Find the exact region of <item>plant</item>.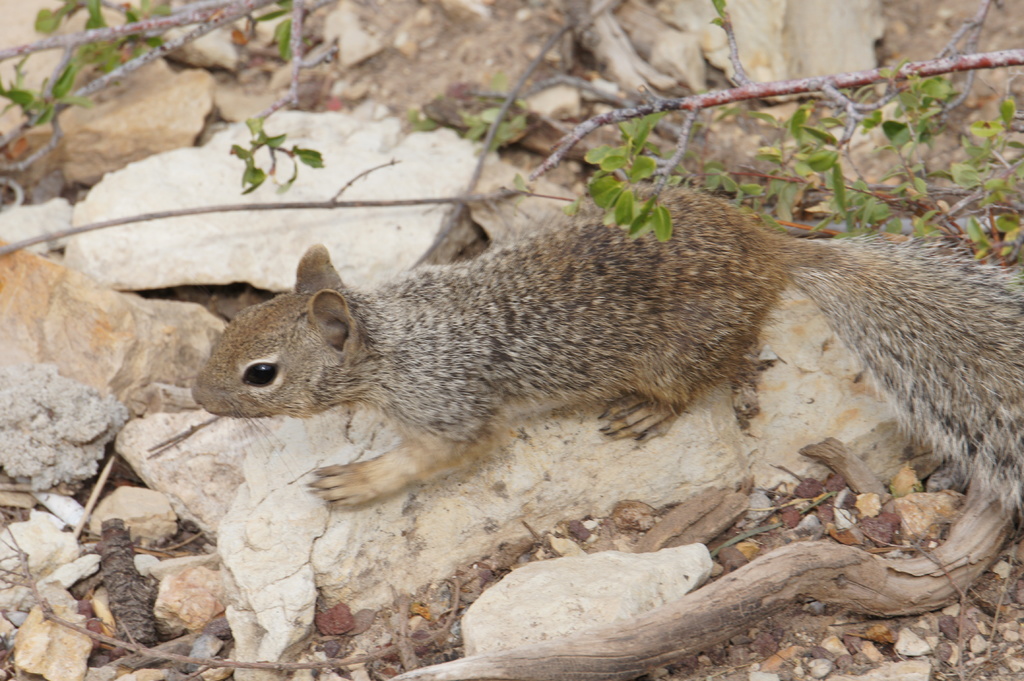
Exact region: locate(1, 0, 328, 204).
